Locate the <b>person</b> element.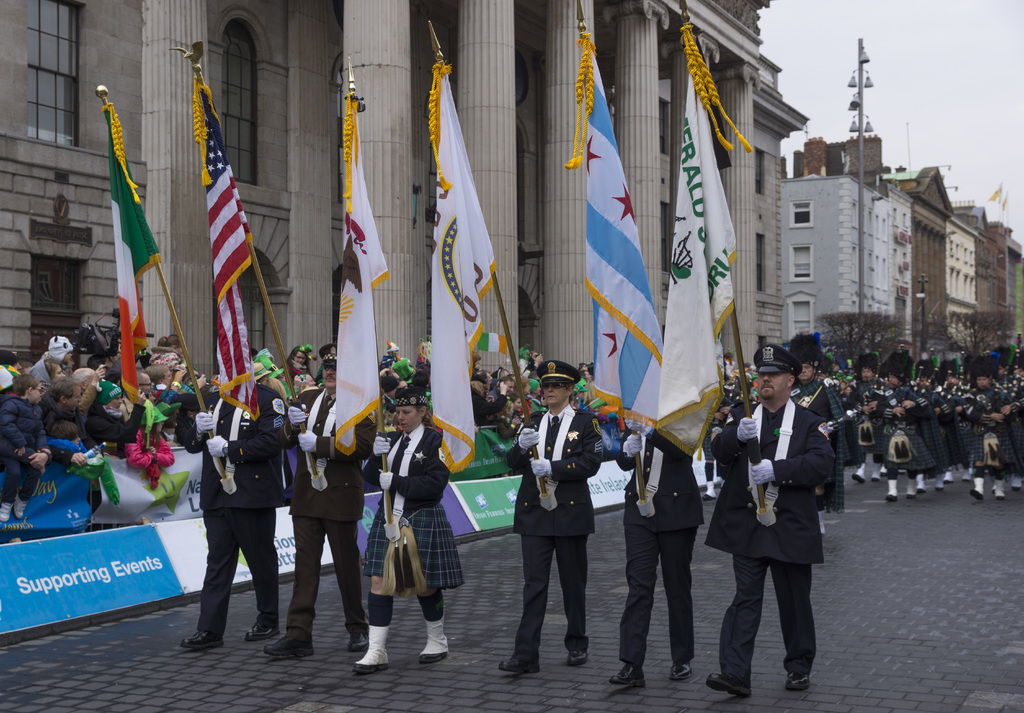
Element bbox: left=698, top=335, right=834, bottom=701.
